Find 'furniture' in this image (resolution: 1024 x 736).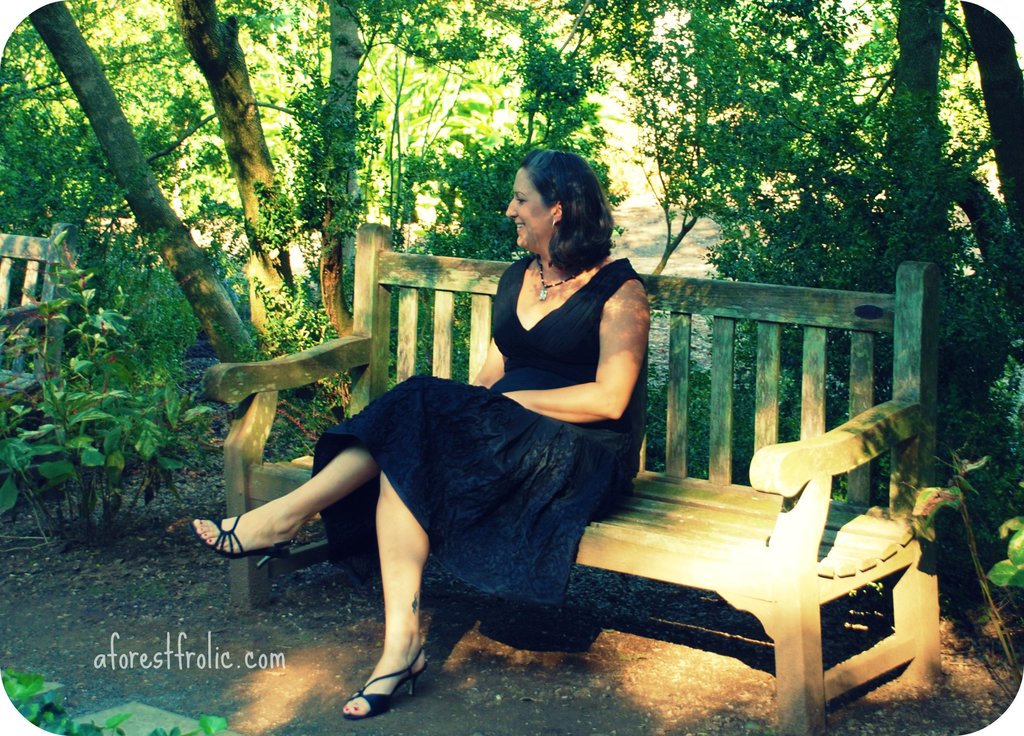
box(0, 222, 83, 447).
